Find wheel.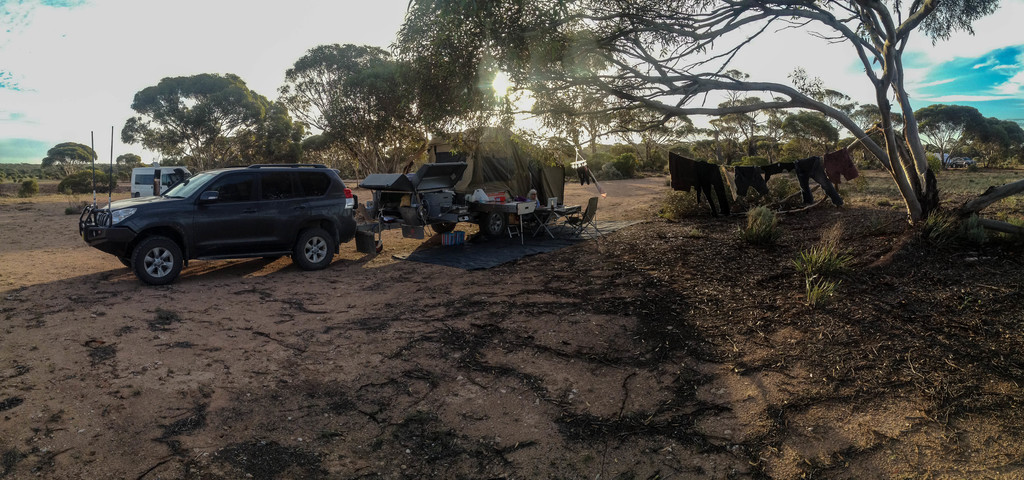
431 223 456 233.
